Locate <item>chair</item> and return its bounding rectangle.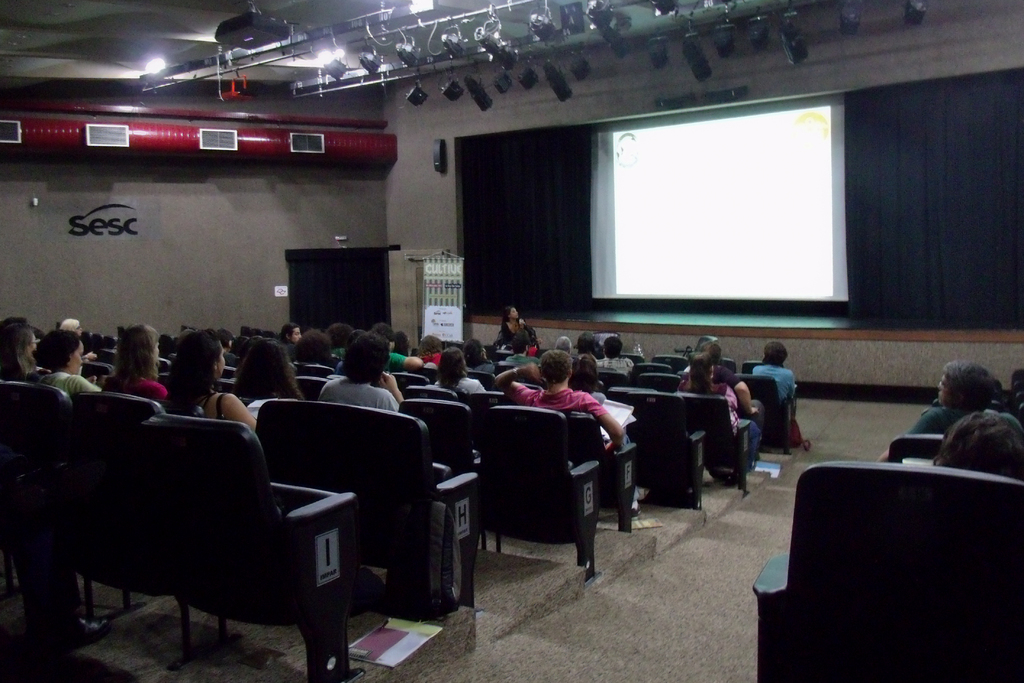
[304,361,330,373].
